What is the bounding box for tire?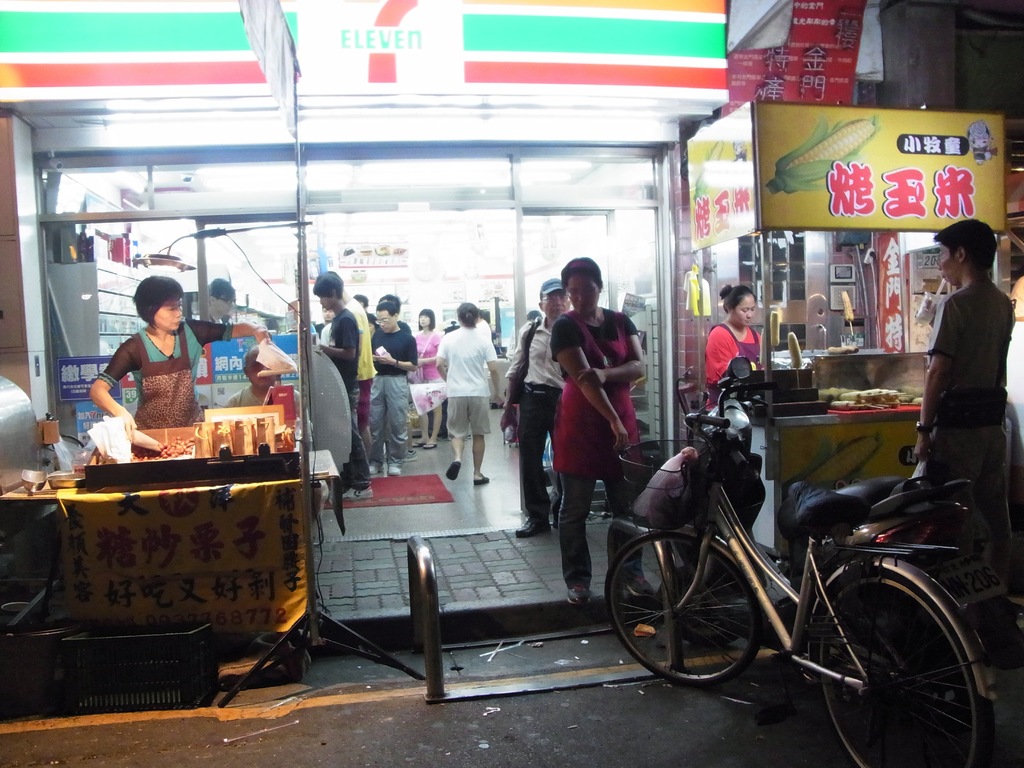
<bbox>599, 524, 755, 683</bbox>.
